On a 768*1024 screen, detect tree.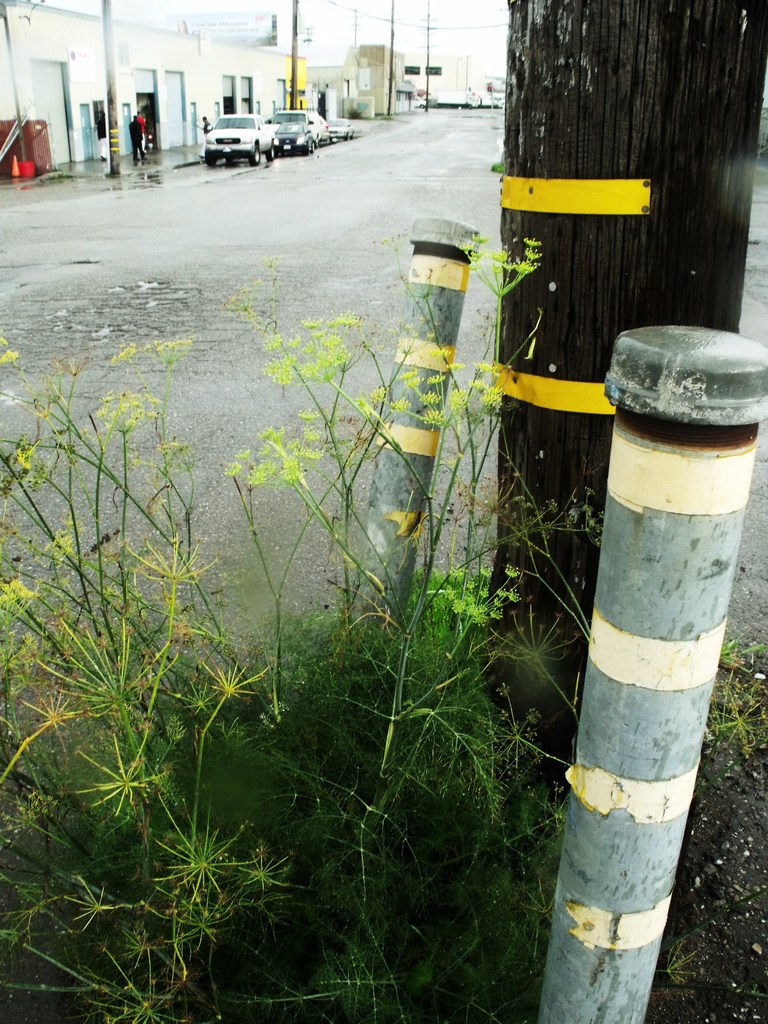
left=477, top=0, right=748, bottom=829.
